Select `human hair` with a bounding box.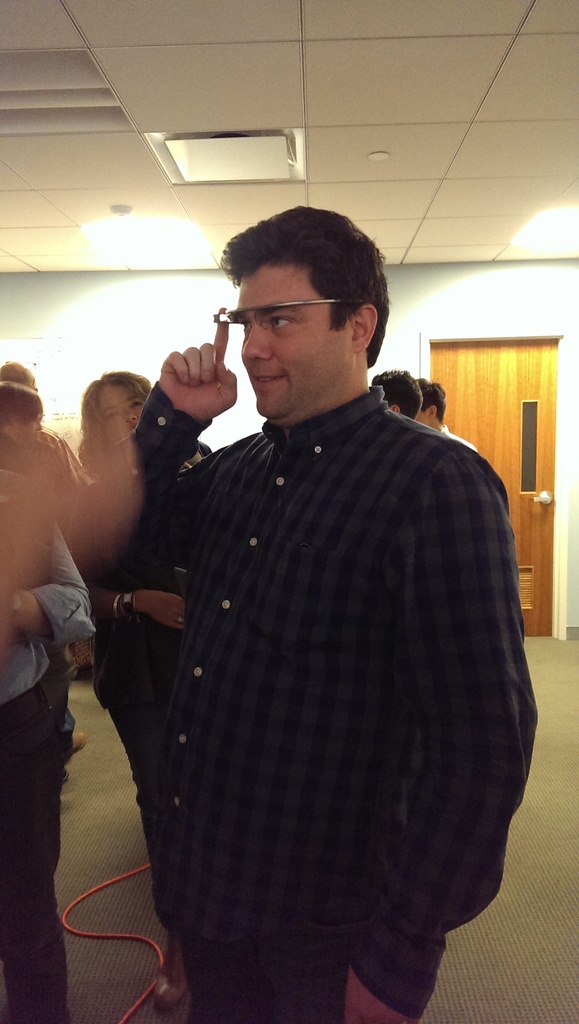
BBox(74, 369, 151, 485).
